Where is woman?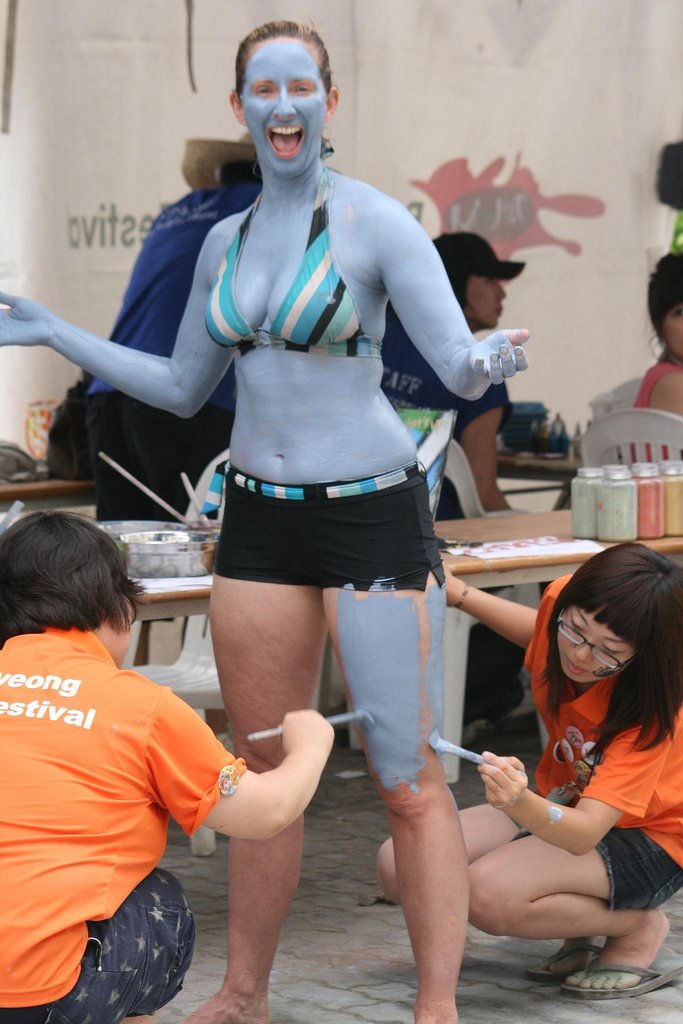
left=616, top=249, right=682, bottom=543.
